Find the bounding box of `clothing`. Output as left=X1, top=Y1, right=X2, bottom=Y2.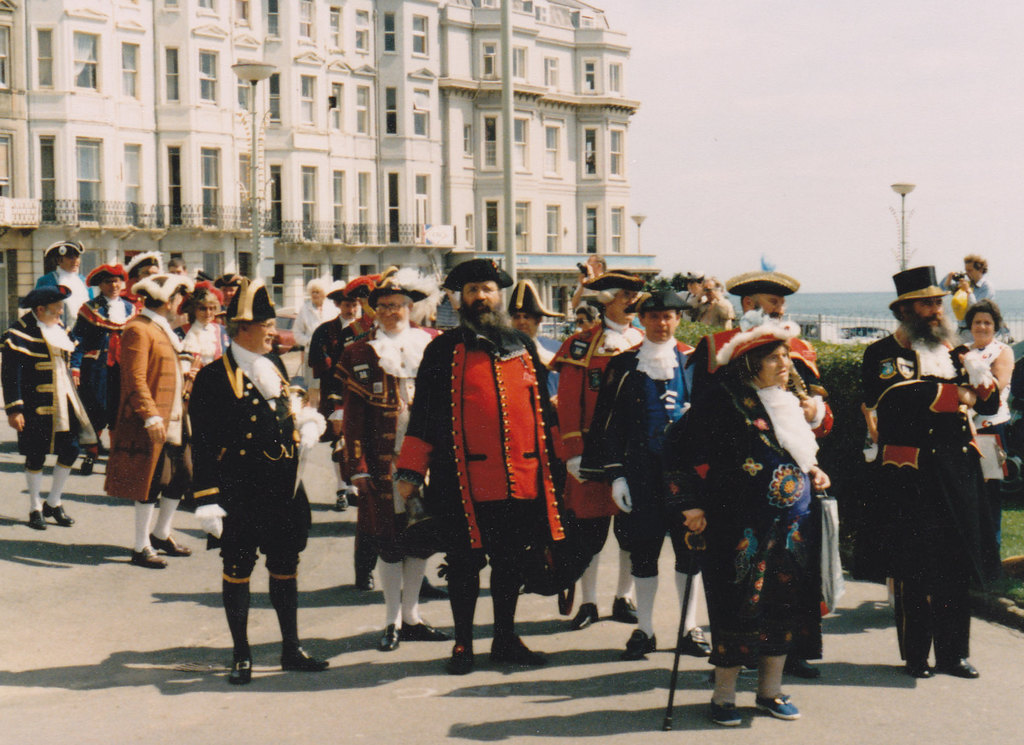
left=961, top=275, right=997, bottom=318.
